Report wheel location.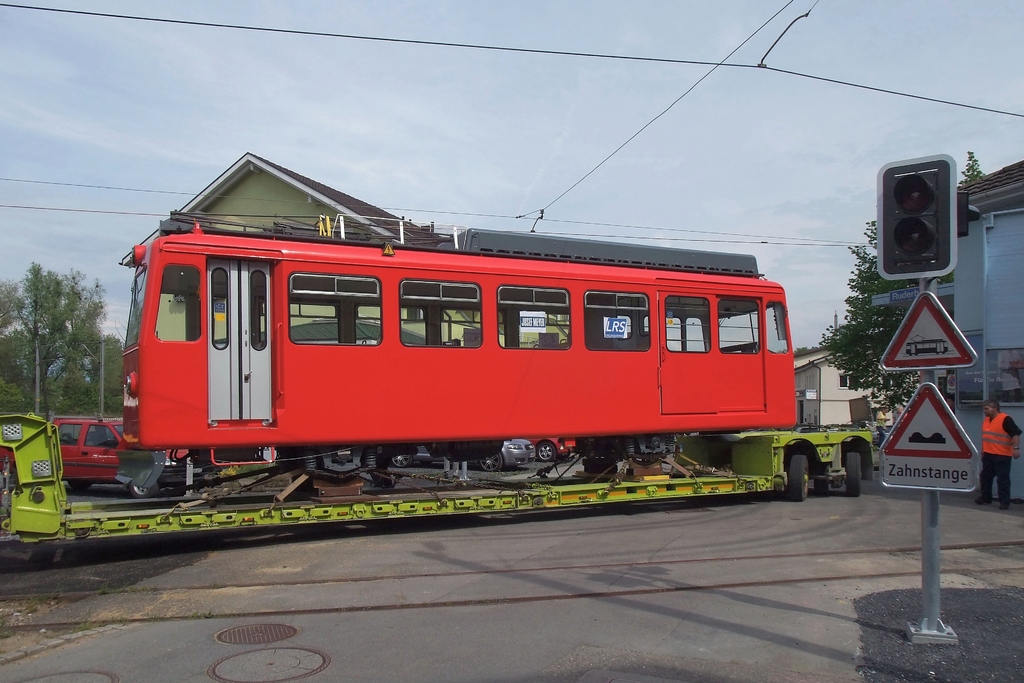
Report: [x1=469, y1=449, x2=505, y2=473].
